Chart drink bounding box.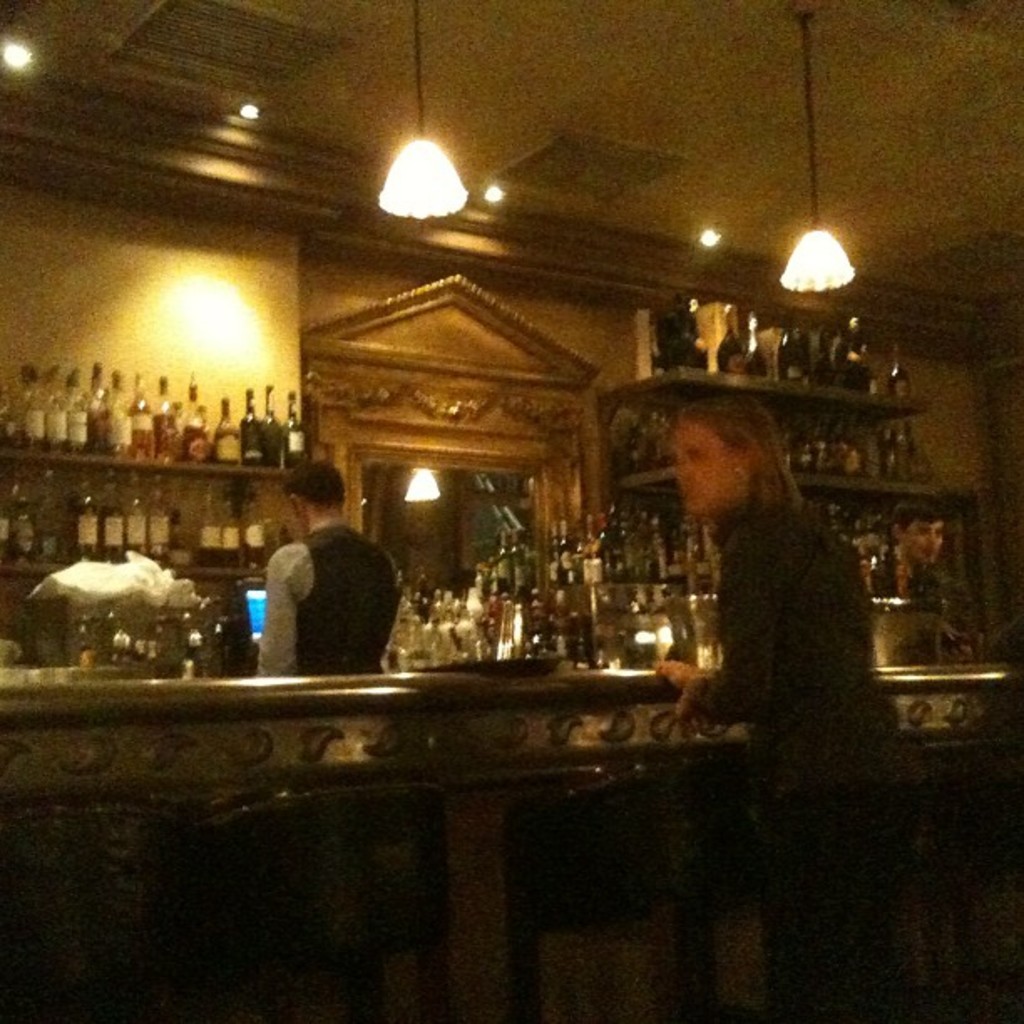
Charted: pyautogui.locateOnScreen(199, 475, 223, 564).
